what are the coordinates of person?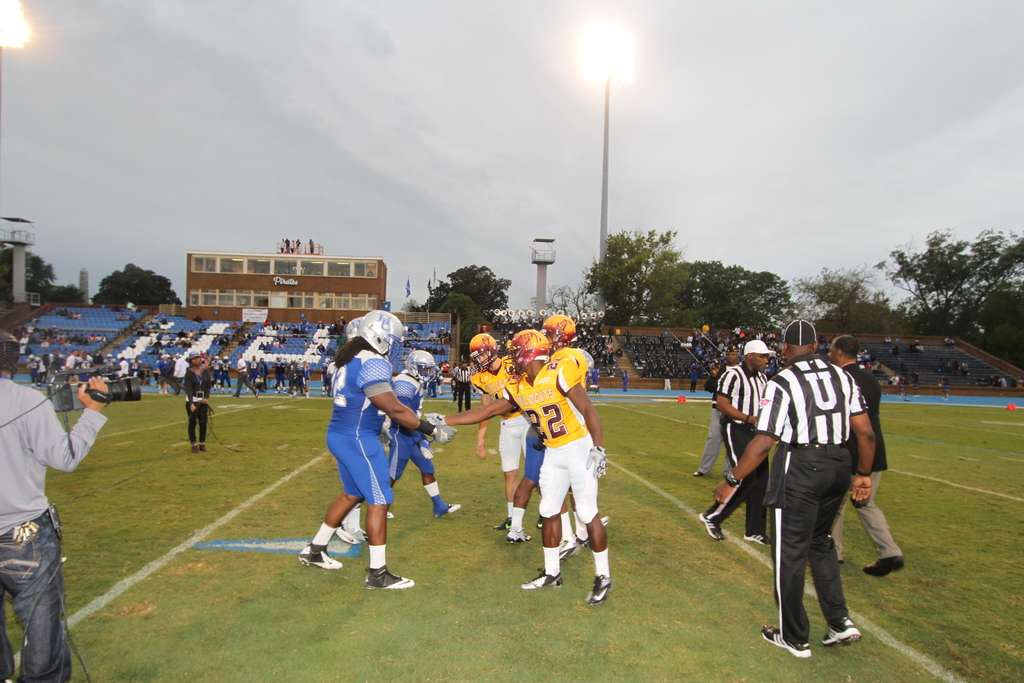
box=[515, 309, 611, 566].
